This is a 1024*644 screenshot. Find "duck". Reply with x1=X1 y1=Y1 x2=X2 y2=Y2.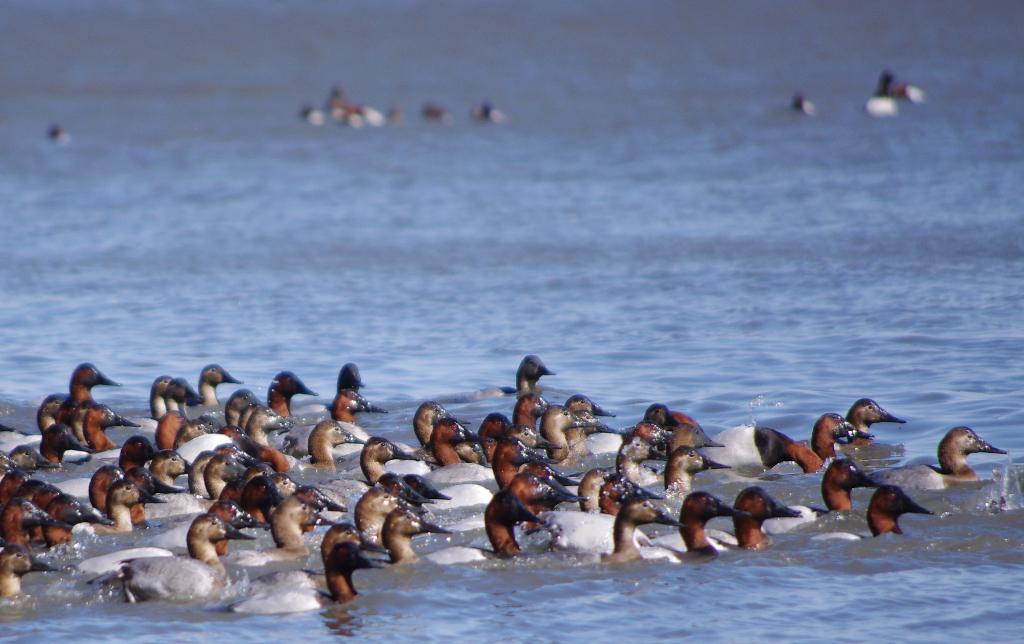
x1=419 y1=483 x2=561 y2=600.
